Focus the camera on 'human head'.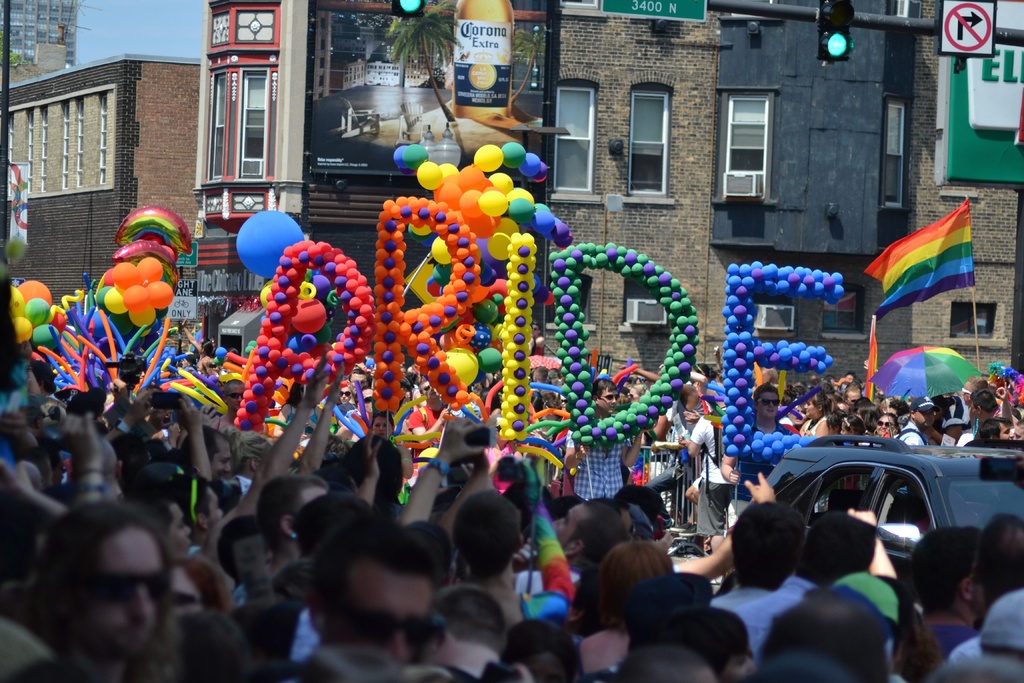
Focus region: detection(27, 516, 191, 659).
